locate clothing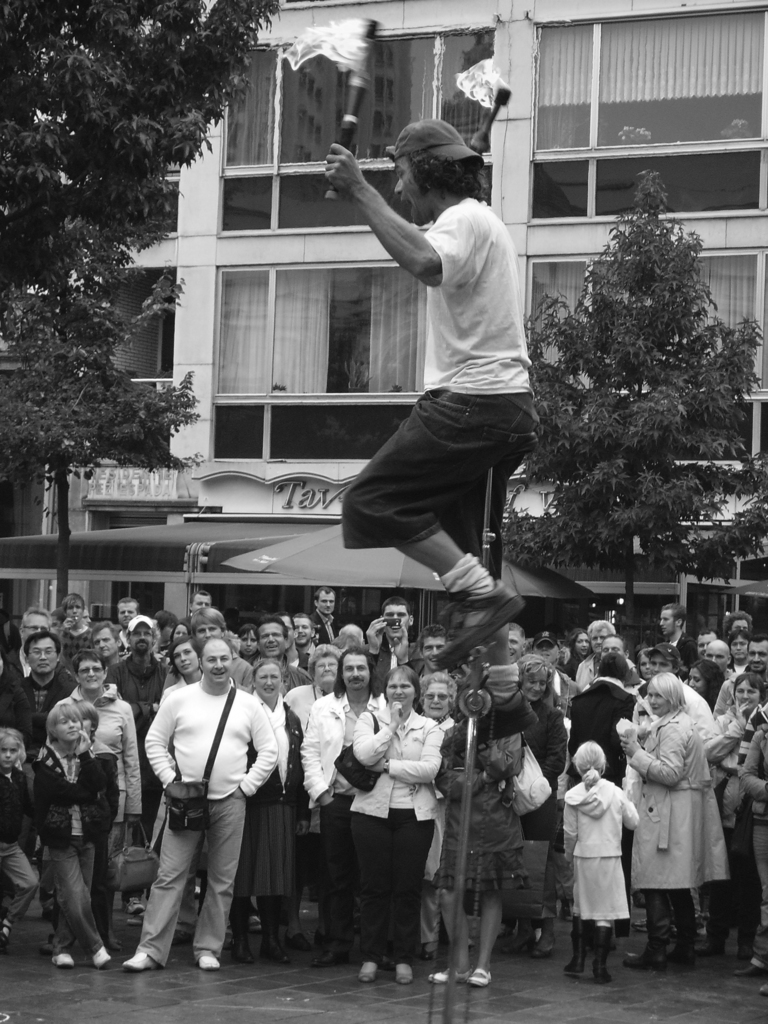
136,654,284,957
